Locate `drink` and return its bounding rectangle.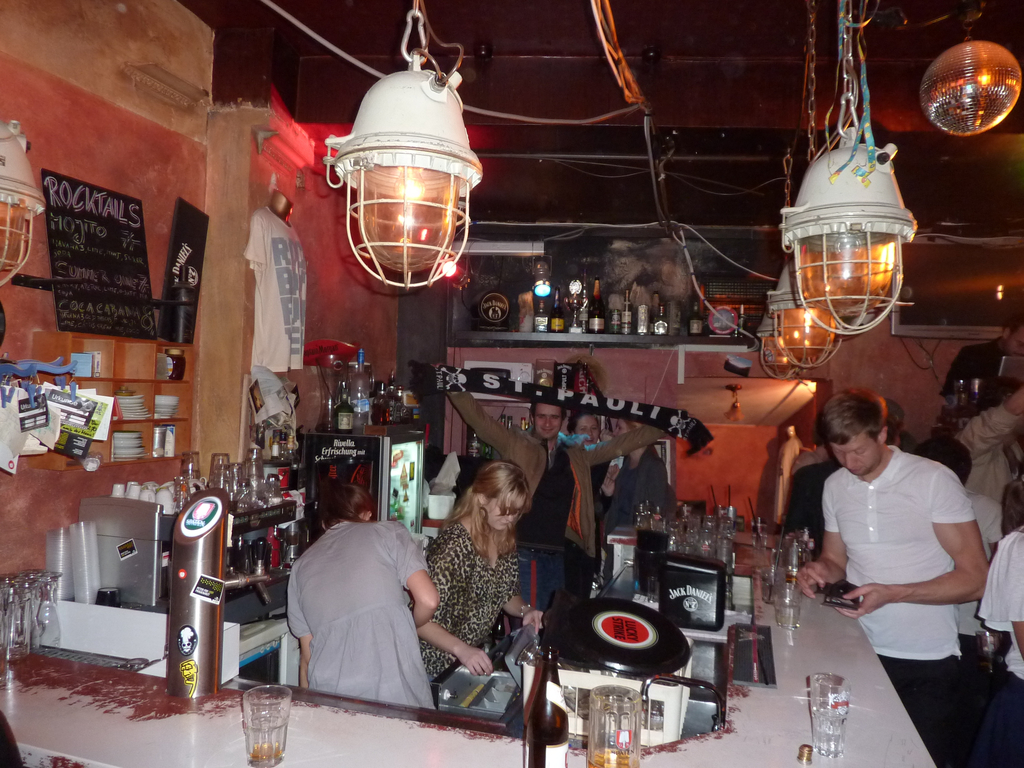
[782,570,797,582].
